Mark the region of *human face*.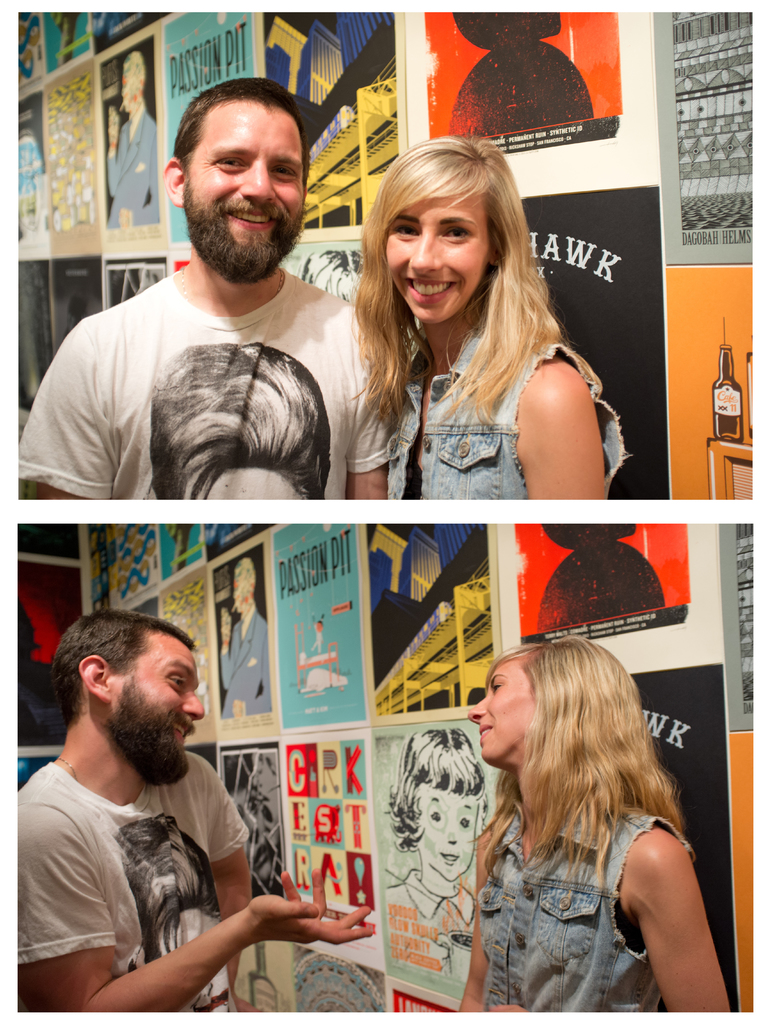
Region: 382 192 491 326.
